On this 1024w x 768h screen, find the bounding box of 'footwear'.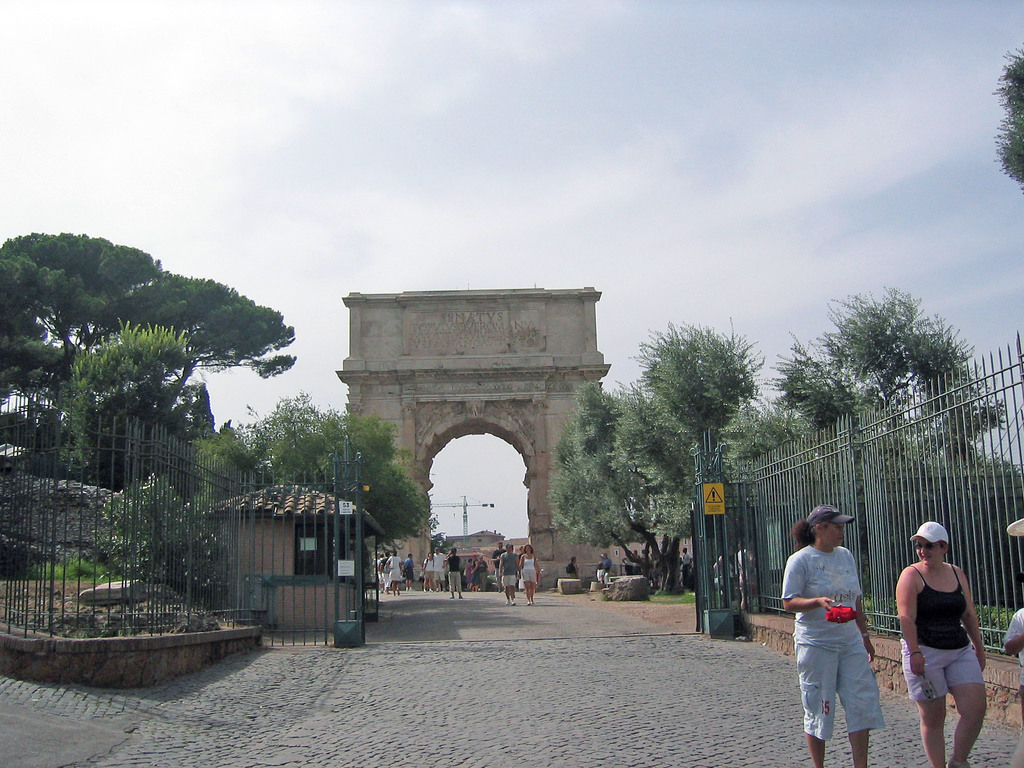
Bounding box: box(944, 756, 970, 767).
